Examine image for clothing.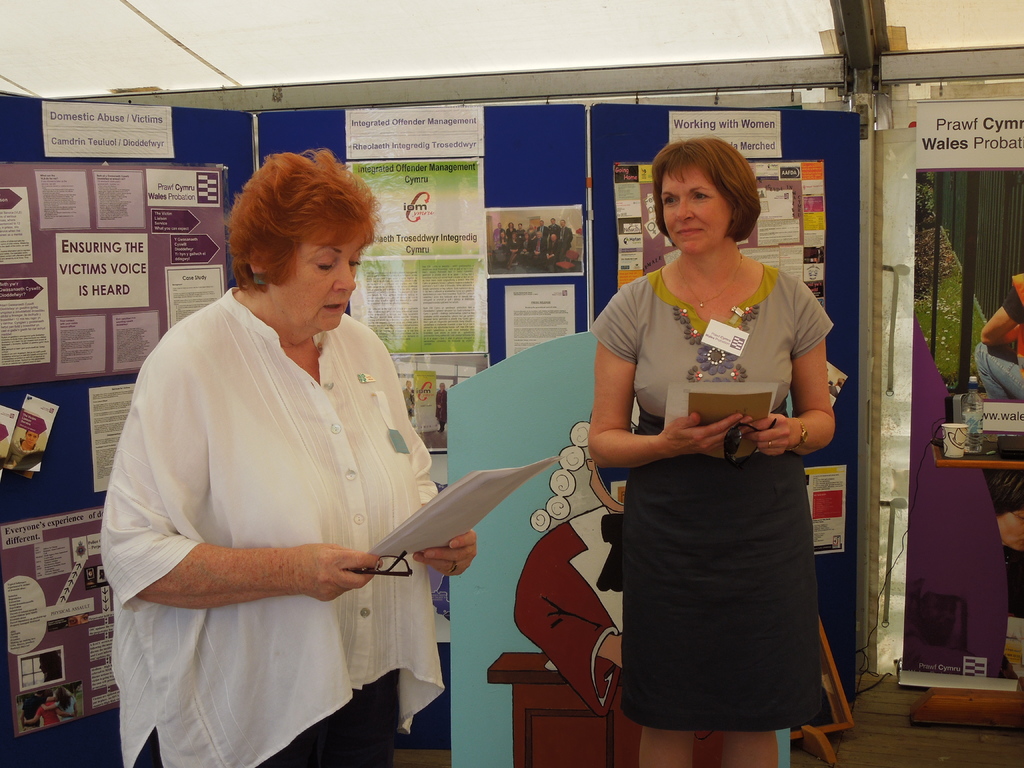
Examination result: box(558, 225, 571, 261).
